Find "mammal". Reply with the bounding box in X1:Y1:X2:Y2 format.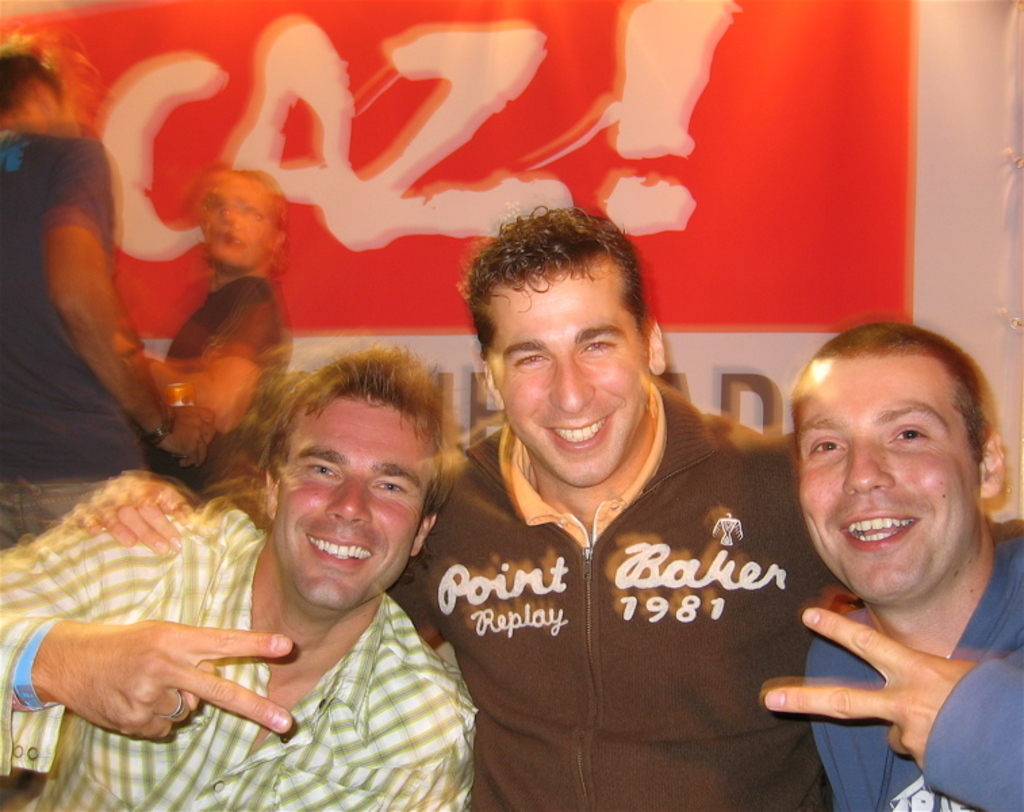
0:341:478:811.
